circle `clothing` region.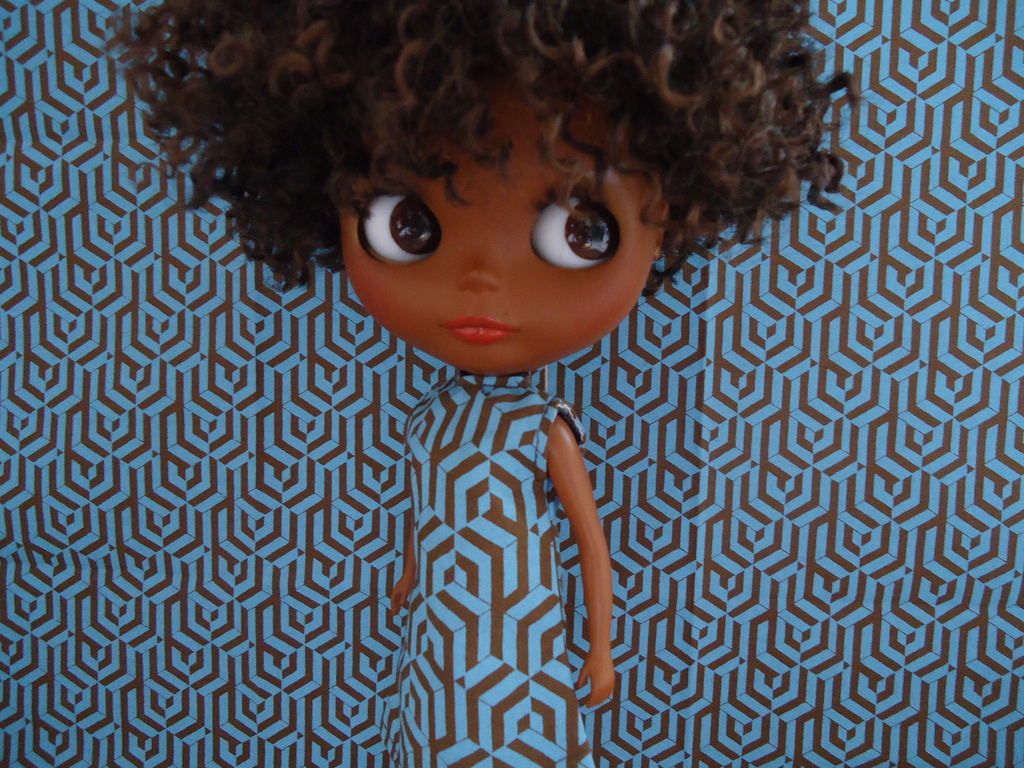
Region: 397/372/596/767.
